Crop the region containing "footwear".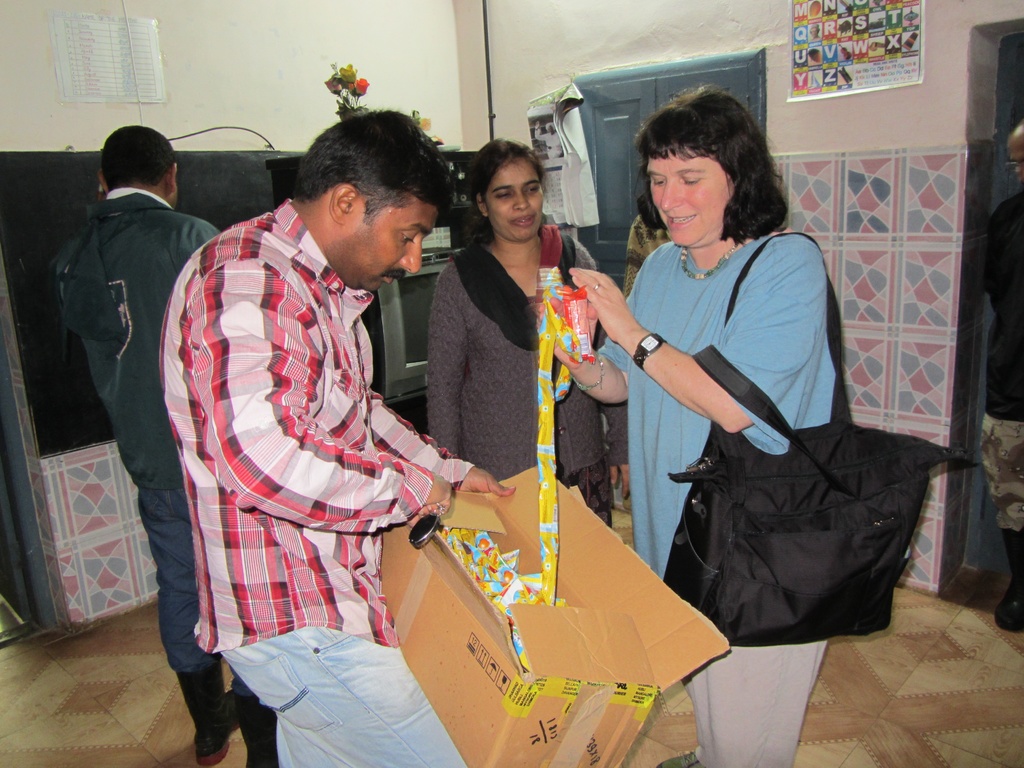
Crop region: <region>237, 688, 279, 767</region>.
